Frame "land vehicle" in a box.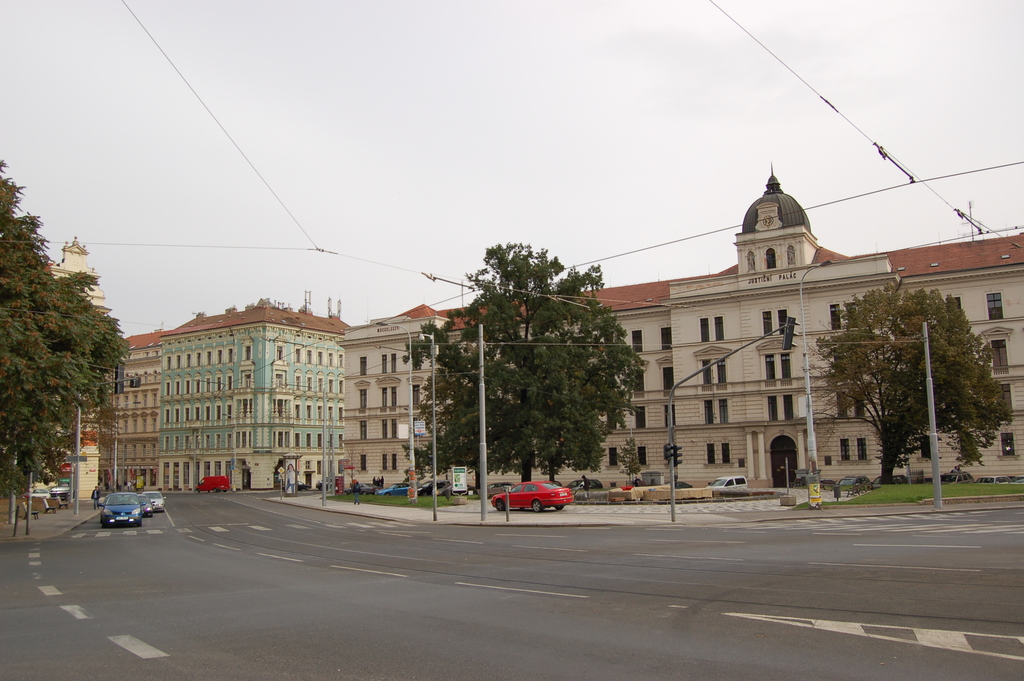
[146,493,162,507].
